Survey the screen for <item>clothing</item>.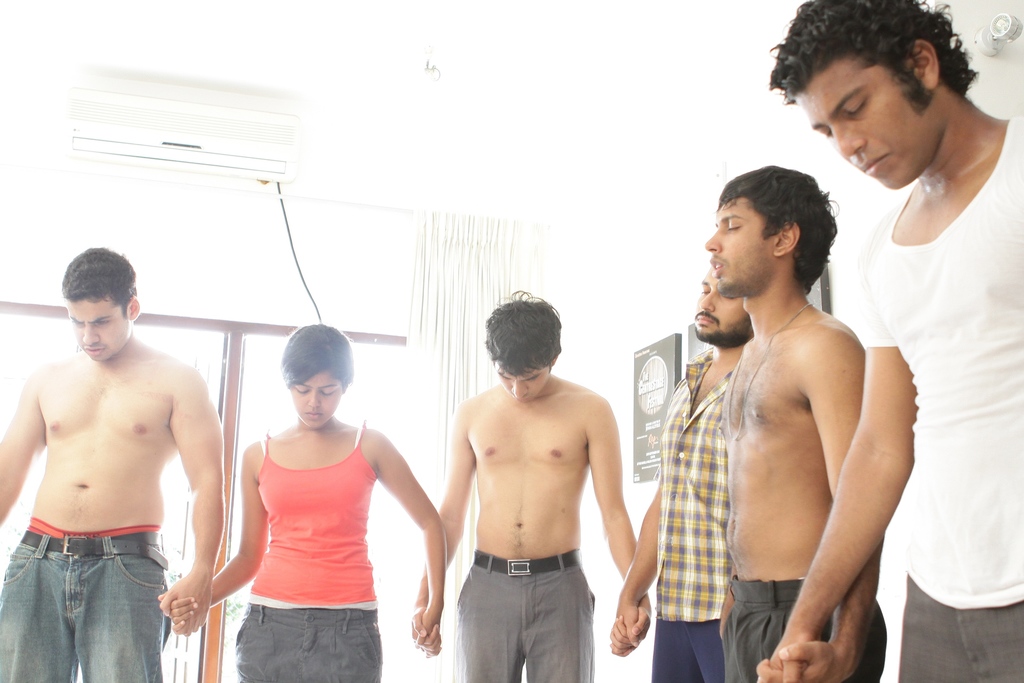
Survey found: left=234, top=418, right=383, bottom=680.
